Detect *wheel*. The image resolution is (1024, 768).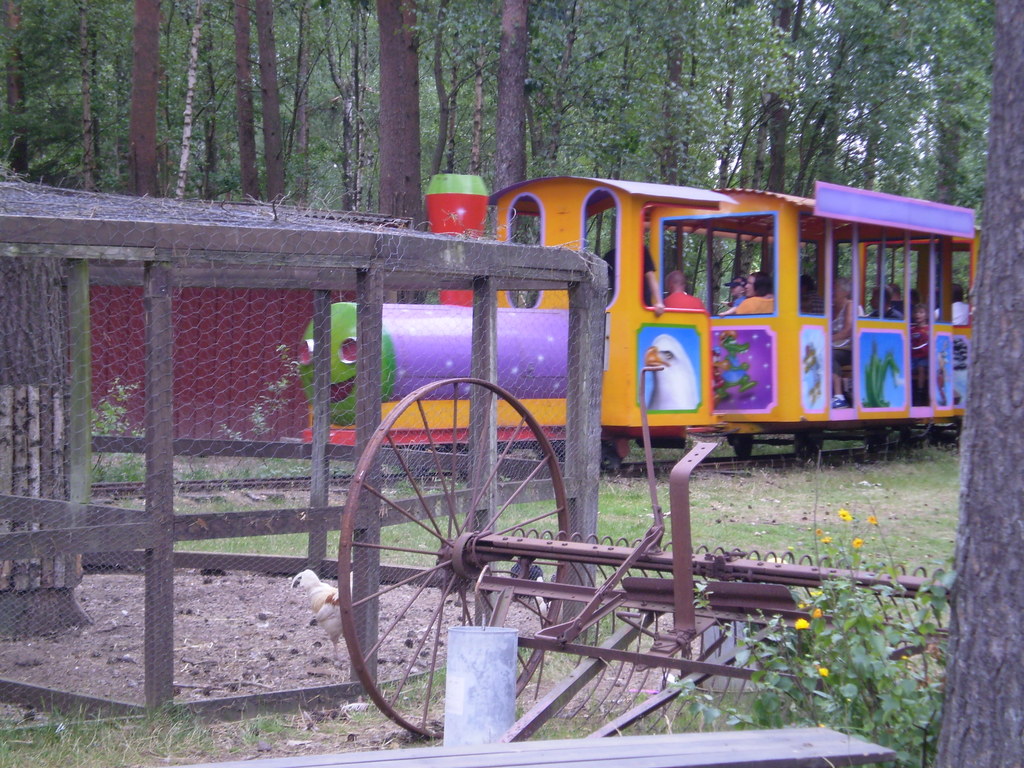
x1=794 y1=430 x2=824 y2=461.
